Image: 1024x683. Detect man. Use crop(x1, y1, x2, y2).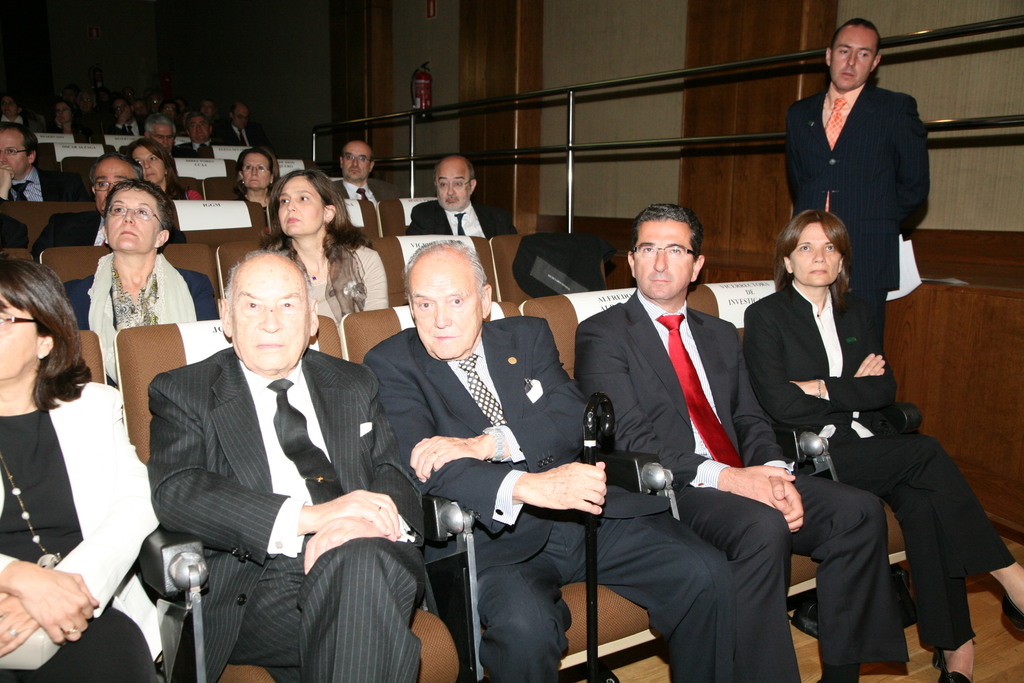
crop(147, 245, 431, 682).
